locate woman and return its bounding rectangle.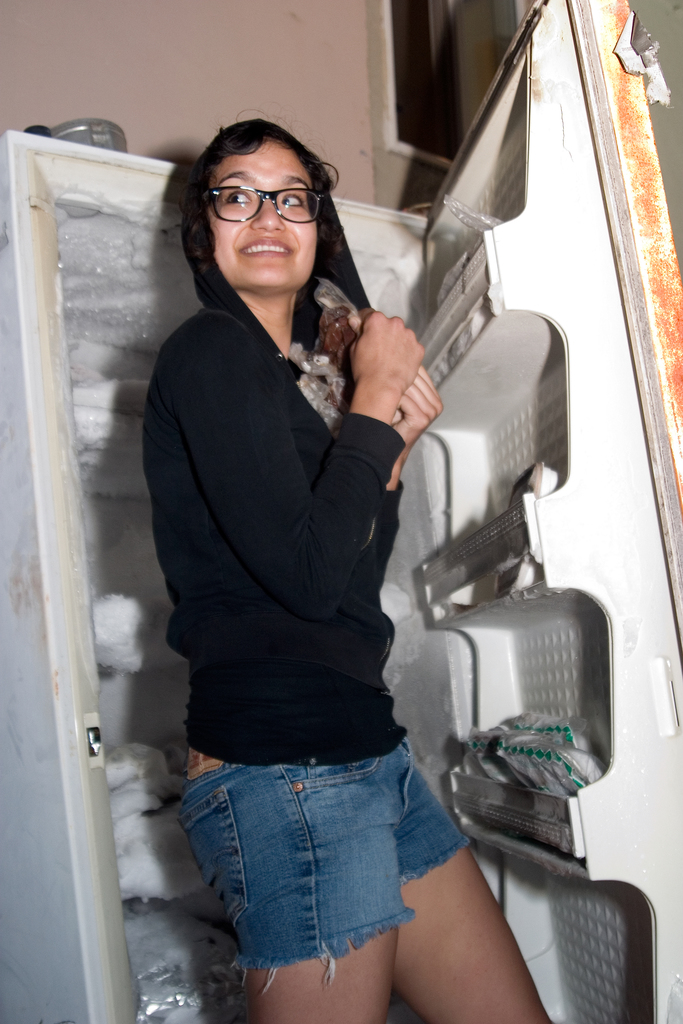
locate(138, 26, 475, 1023).
